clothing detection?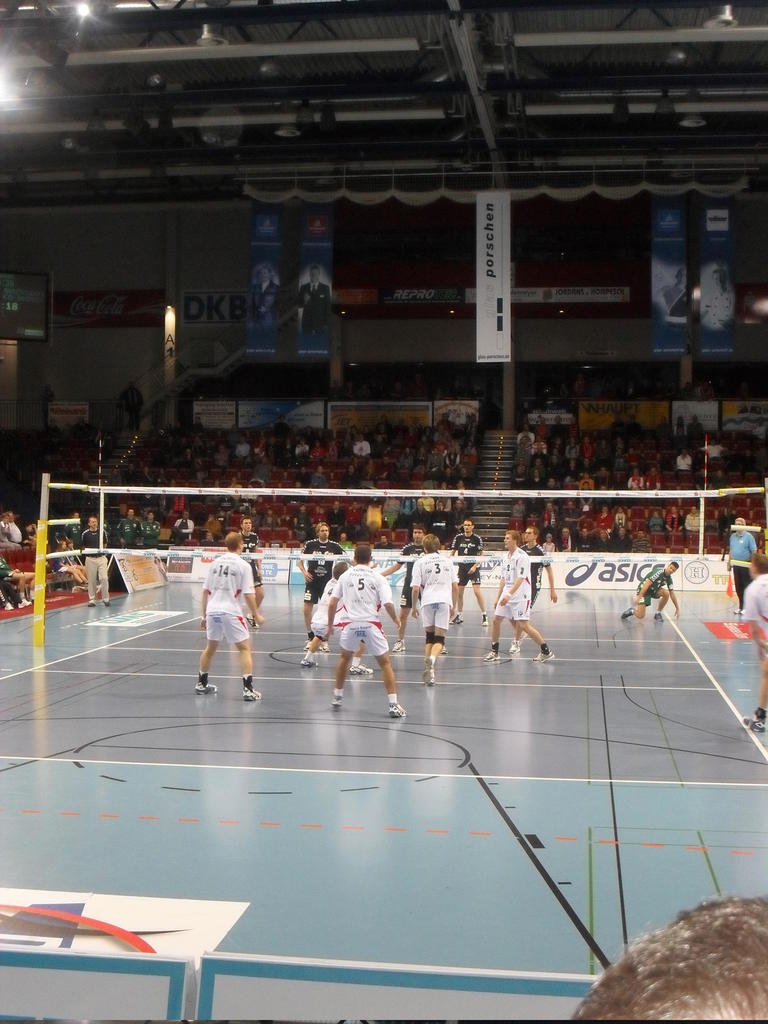
region(329, 566, 394, 655)
